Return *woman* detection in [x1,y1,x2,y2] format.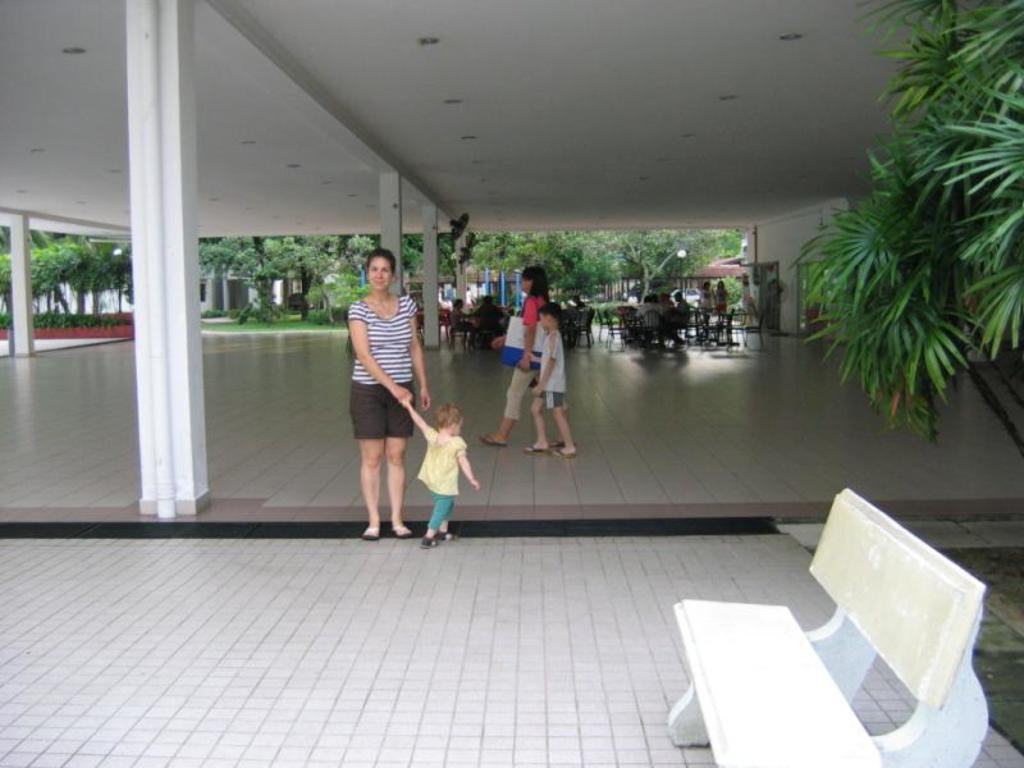
[481,265,577,452].
